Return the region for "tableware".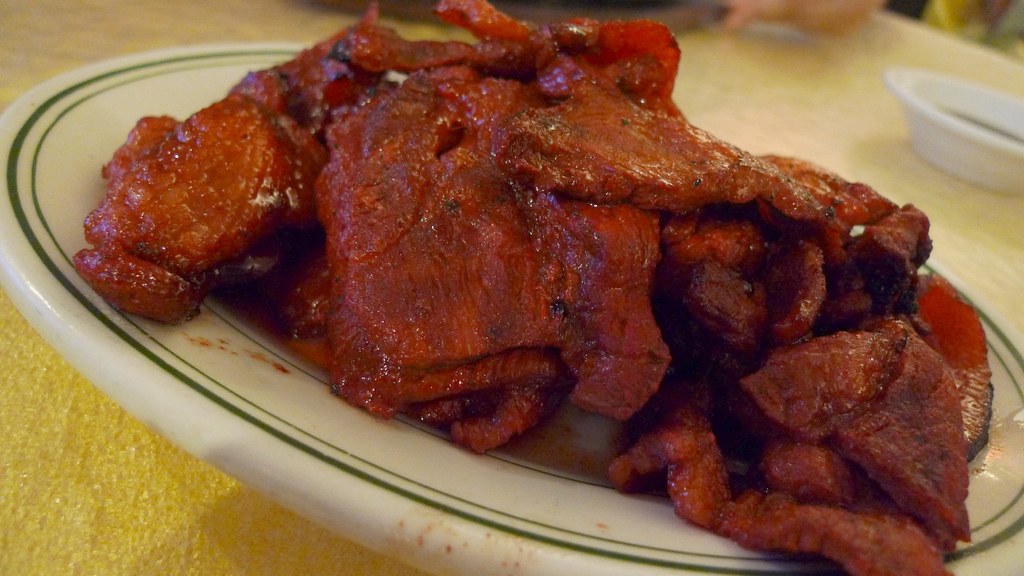
<box>0,38,1023,575</box>.
